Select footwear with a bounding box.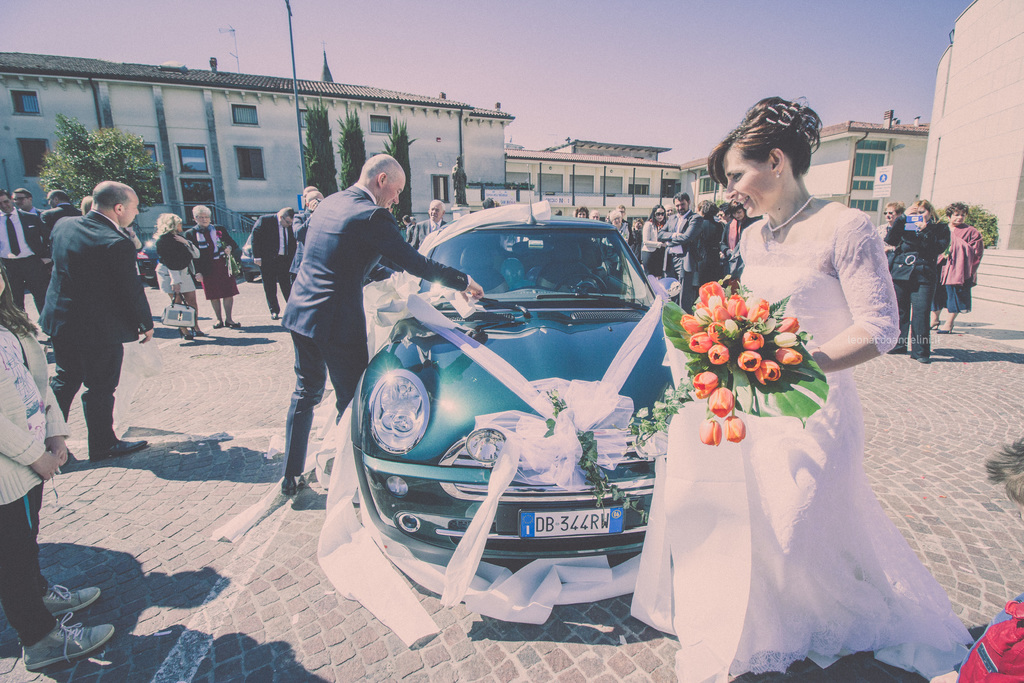
detection(283, 475, 308, 497).
